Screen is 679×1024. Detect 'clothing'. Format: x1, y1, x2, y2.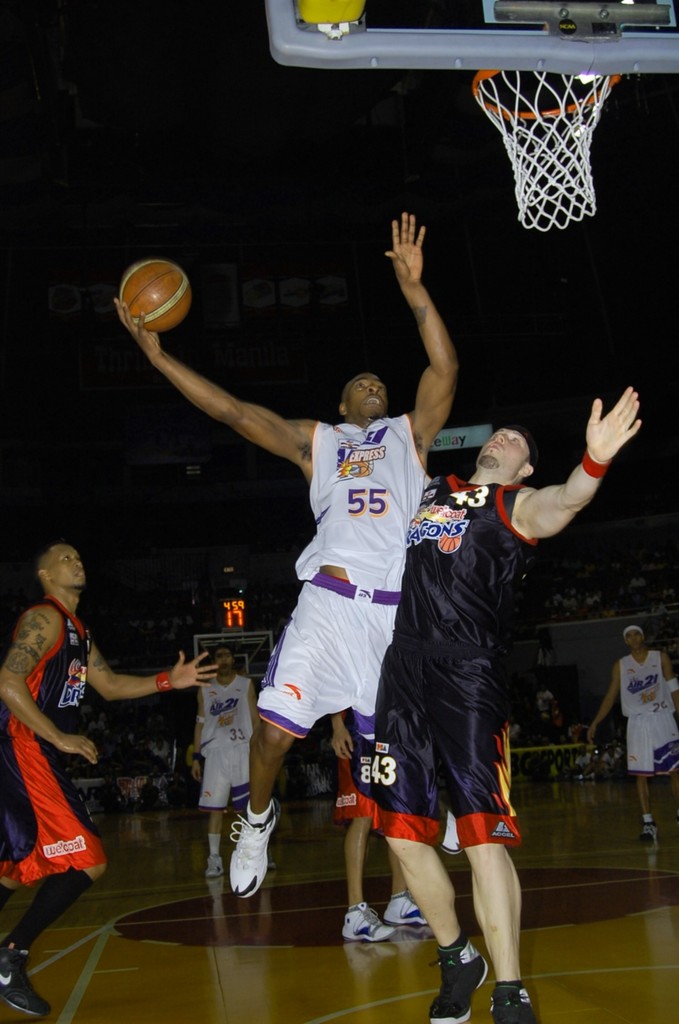
357, 433, 571, 880.
